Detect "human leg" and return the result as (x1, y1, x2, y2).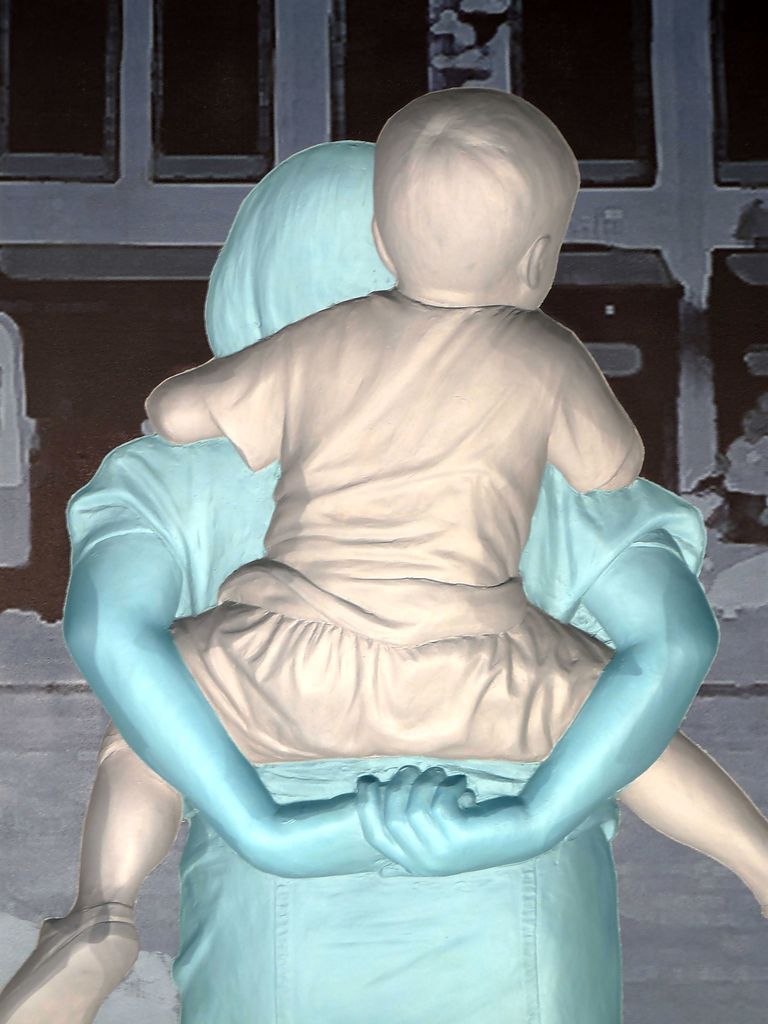
(0, 725, 188, 1023).
